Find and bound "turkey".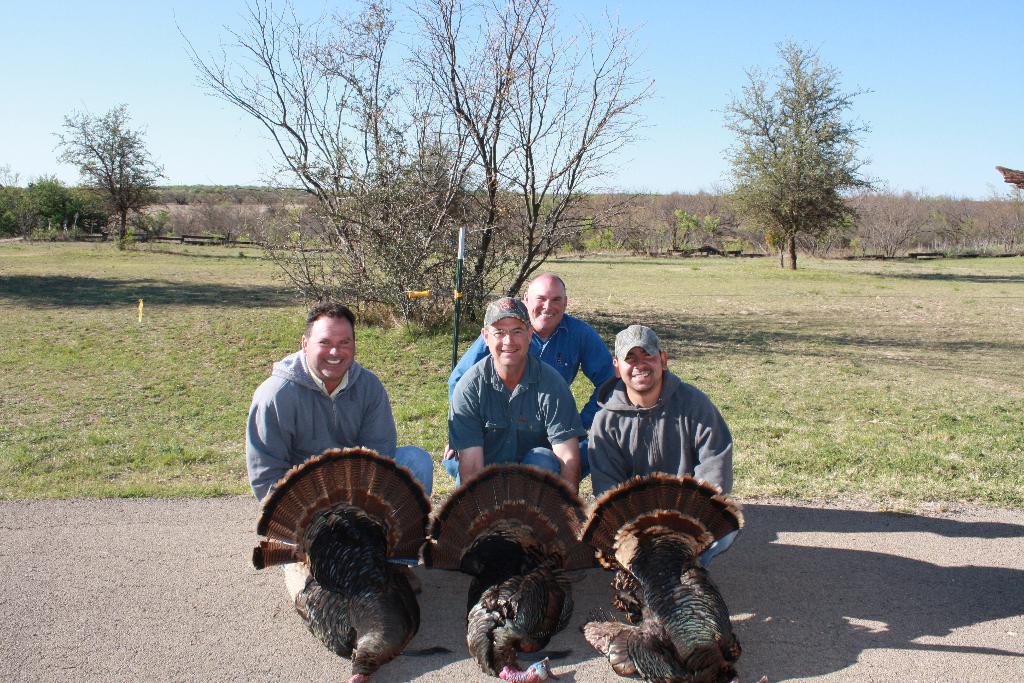
Bound: {"left": 417, "top": 465, "right": 593, "bottom": 682}.
